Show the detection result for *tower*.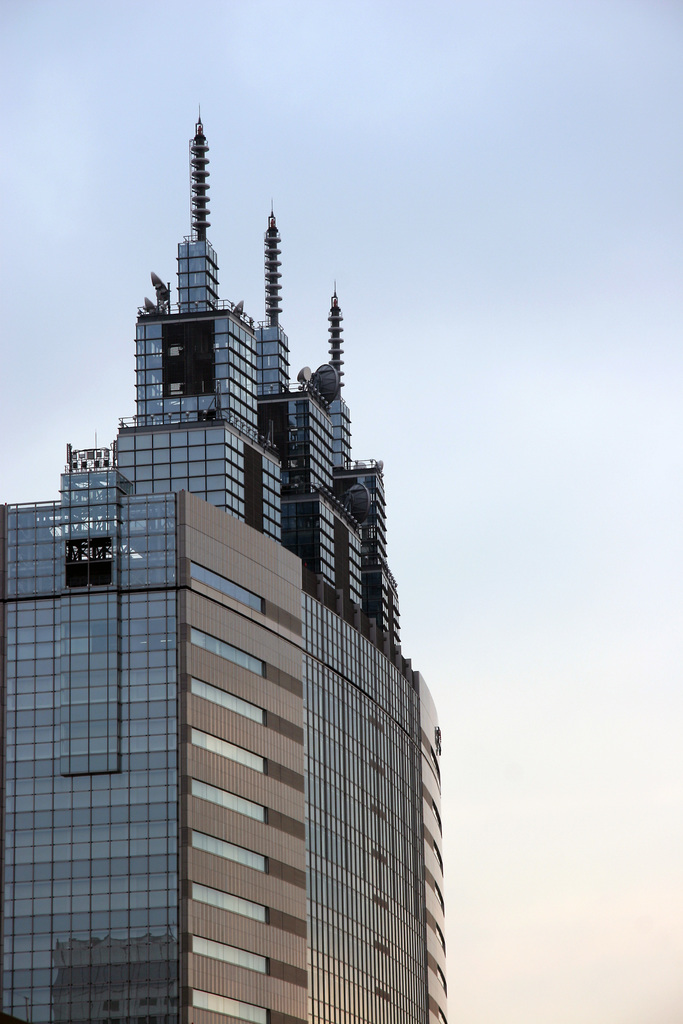
{"left": 41, "top": 44, "right": 419, "bottom": 1013}.
